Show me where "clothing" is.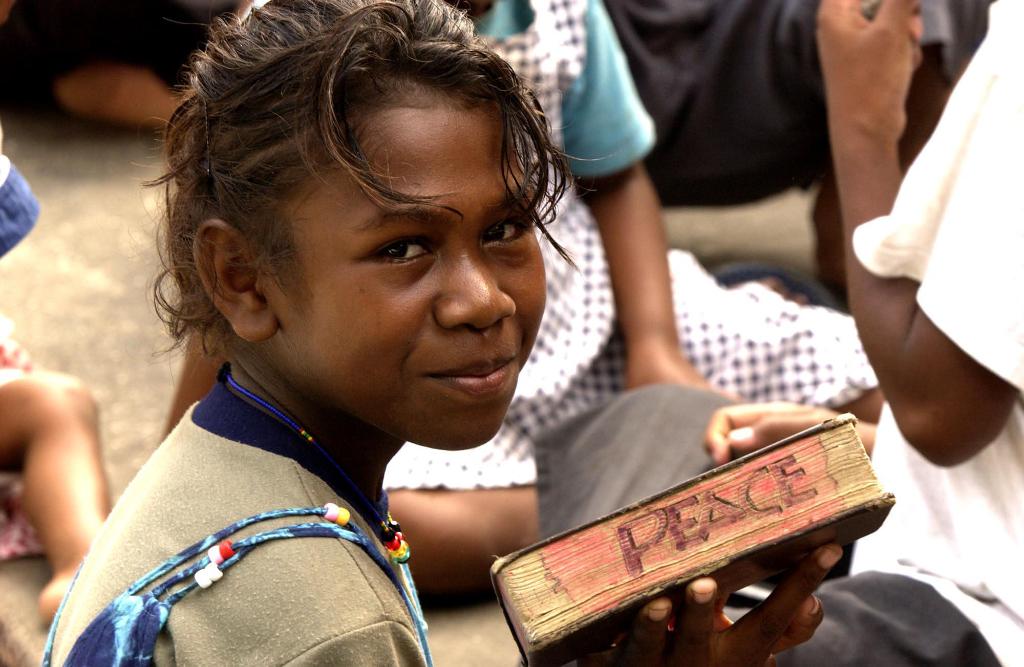
"clothing" is at bbox=(390, 0, 876, 493).
